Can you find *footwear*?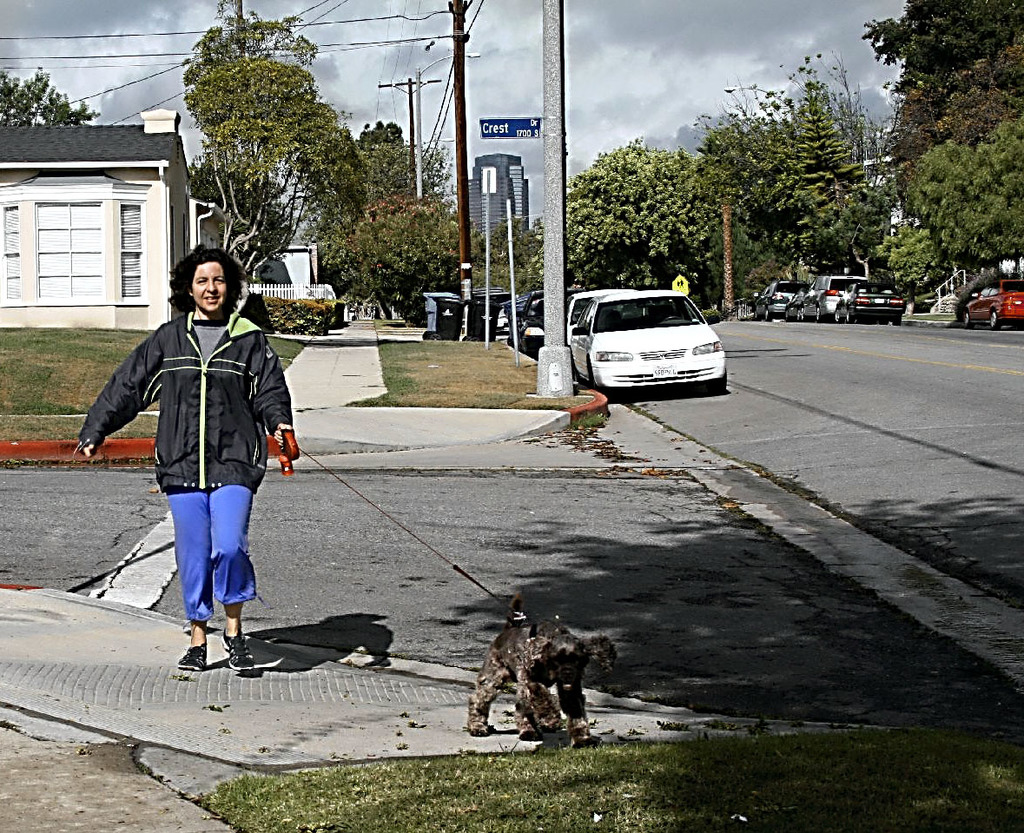
Yes, bounding box: <box>221,631,257,671</box>.
